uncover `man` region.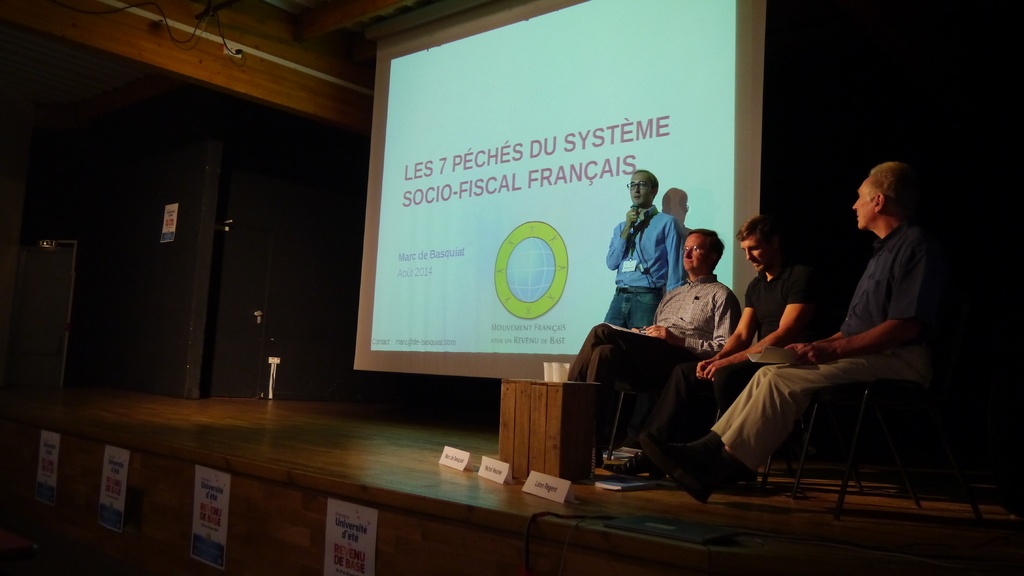
Uncovered: detection(712, 170, 960, 474).
